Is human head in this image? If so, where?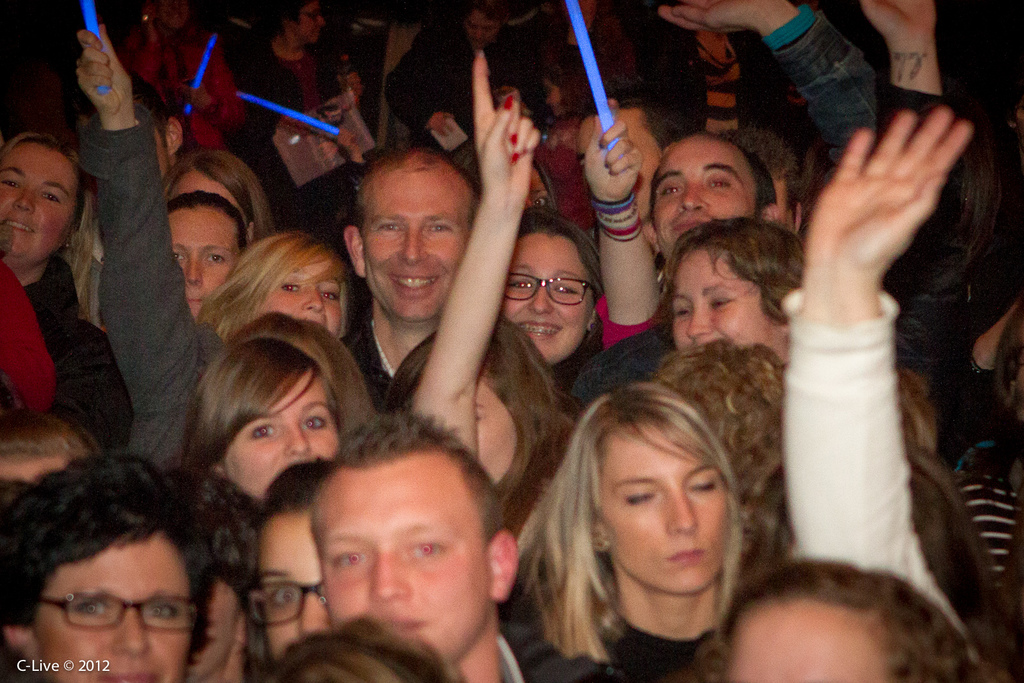
Yes, at [341, 145, 477, 320].
